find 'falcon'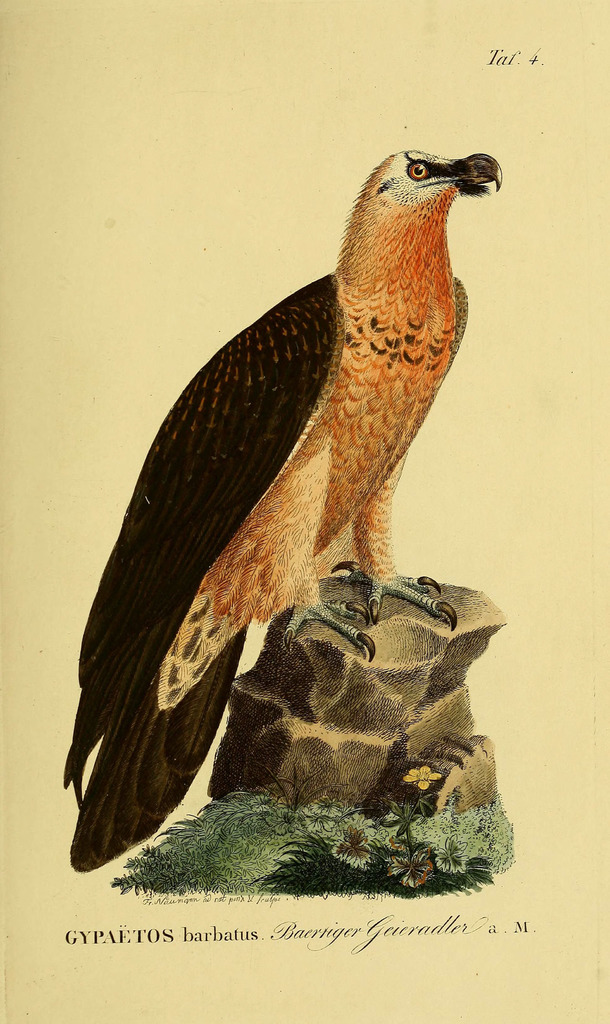
bbox=(63, 142, 504, 874)
